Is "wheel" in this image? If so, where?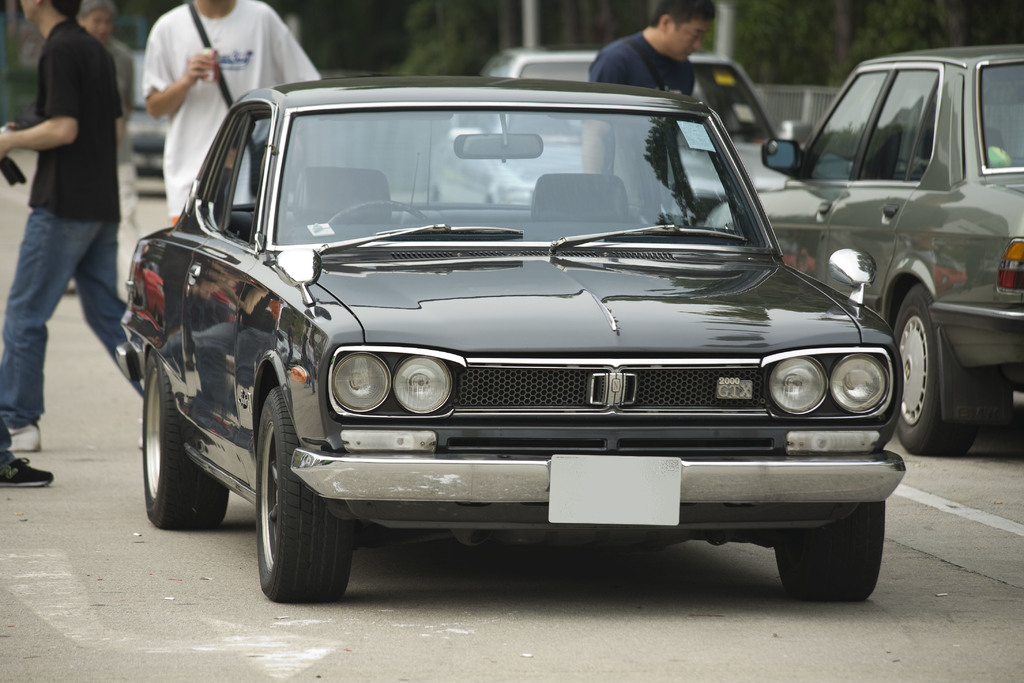
Yes, at (888, 284, 985, 457).
